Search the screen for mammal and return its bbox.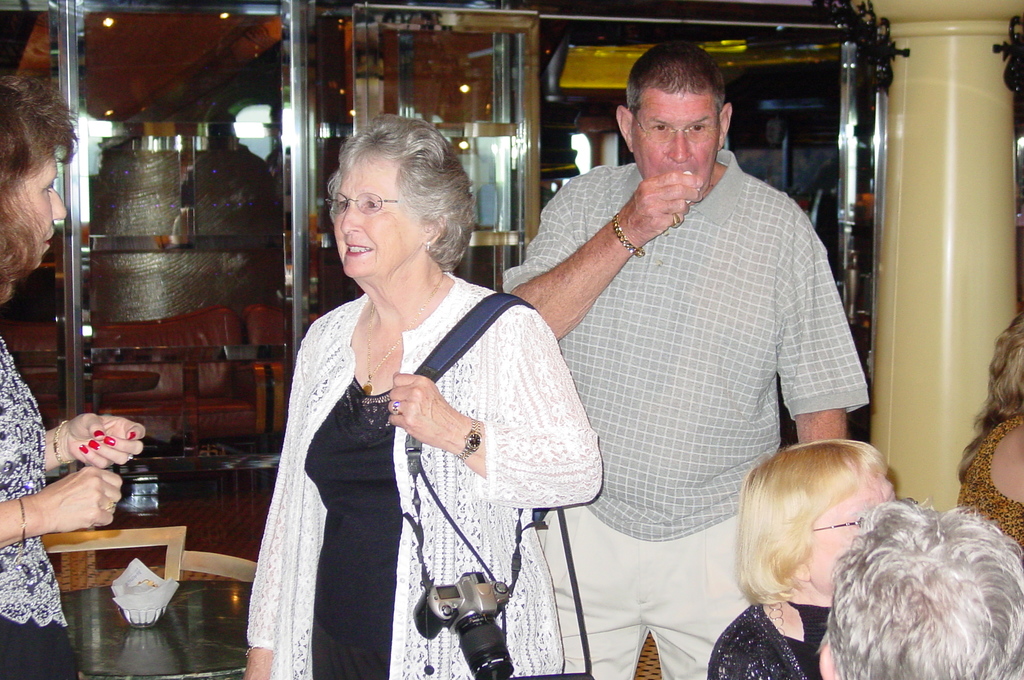
Found: BBox(817, 498, 1023, 679).
